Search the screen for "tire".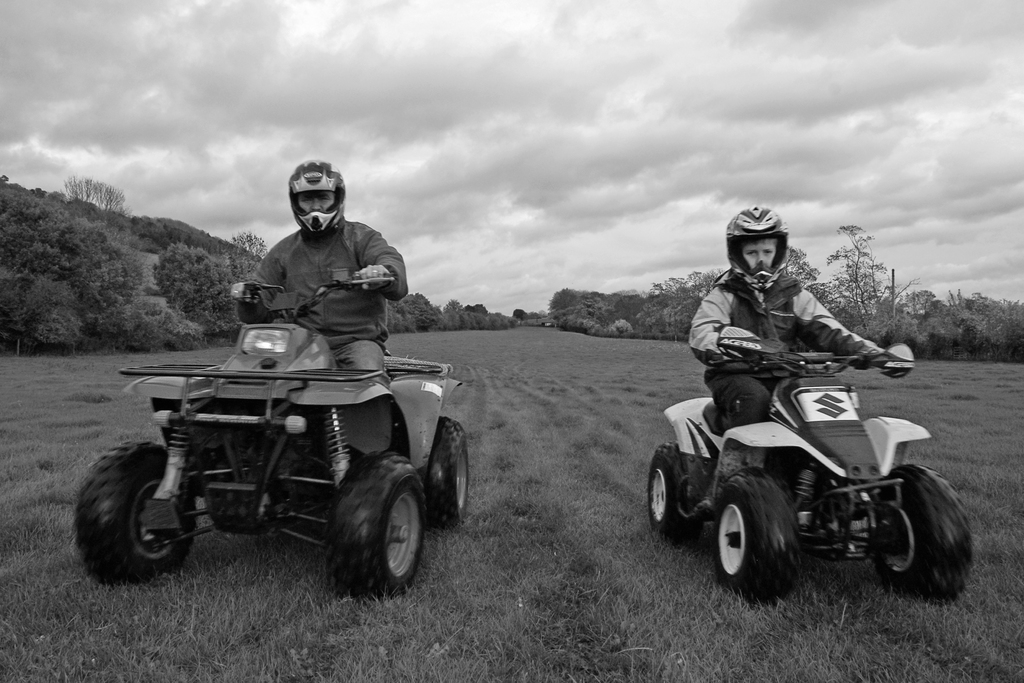
Found at x1=204, y1=469, x2=276, y2=539.
